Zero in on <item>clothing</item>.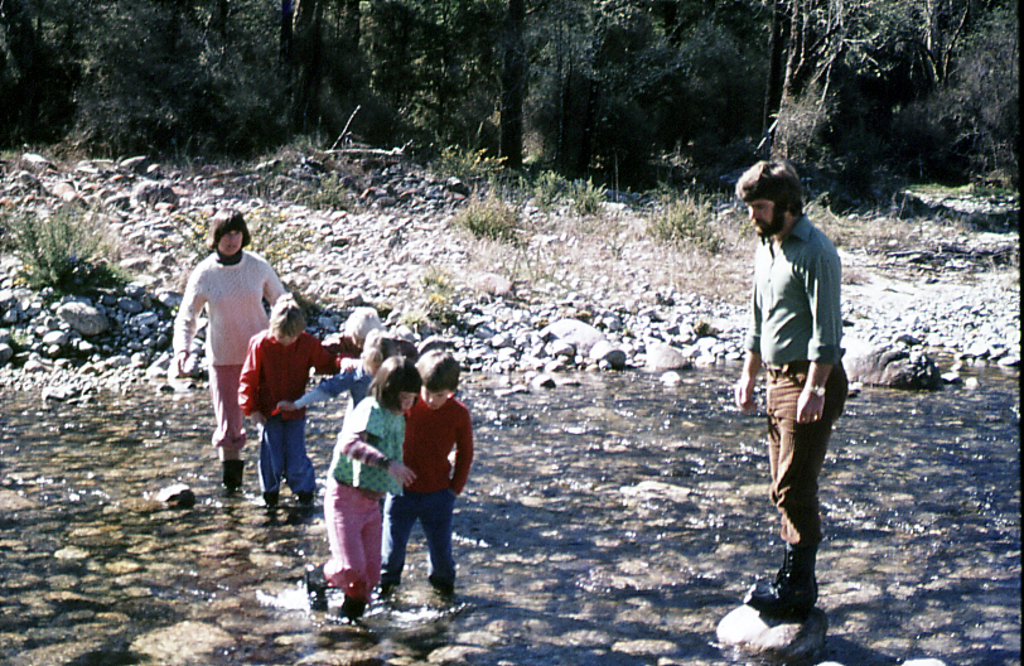
Zeroed in: bbox(381, 395, 475, 590).
